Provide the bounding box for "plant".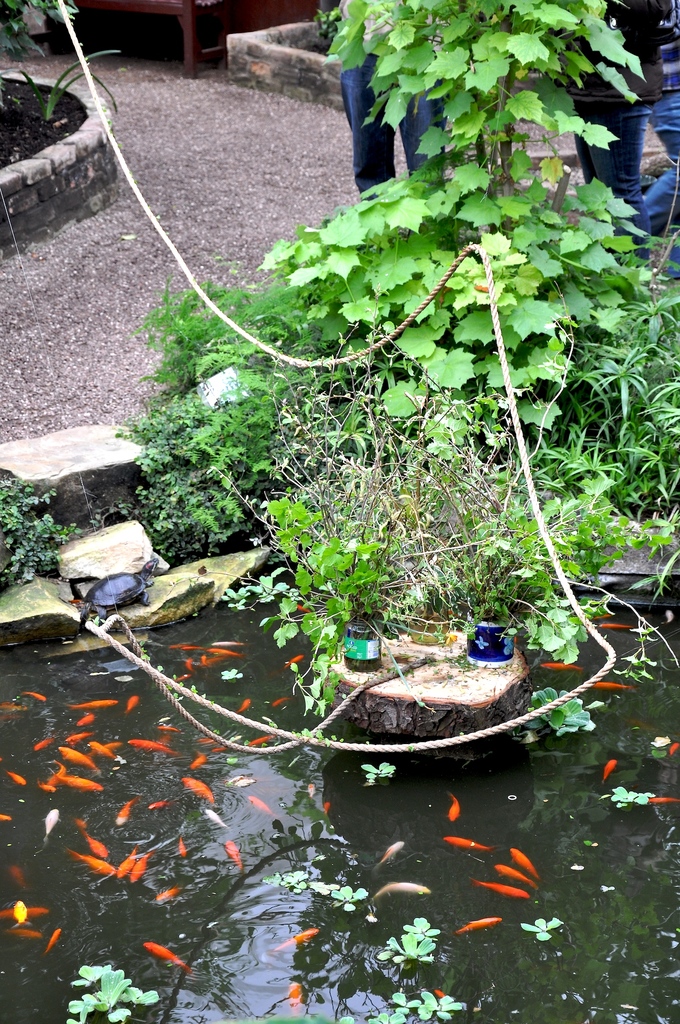
(left=613, top=786, right=658, bottom=809).
